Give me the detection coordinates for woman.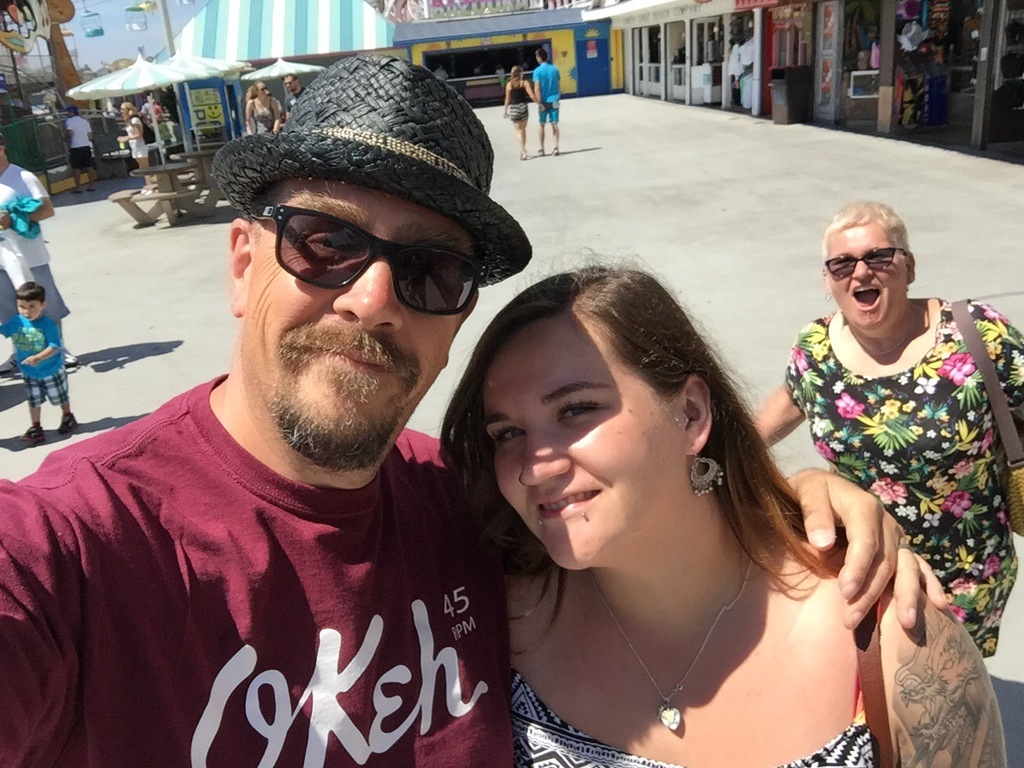
{"x1": 754, "y1": 198, "x2": 1023, "y2": 662}.
